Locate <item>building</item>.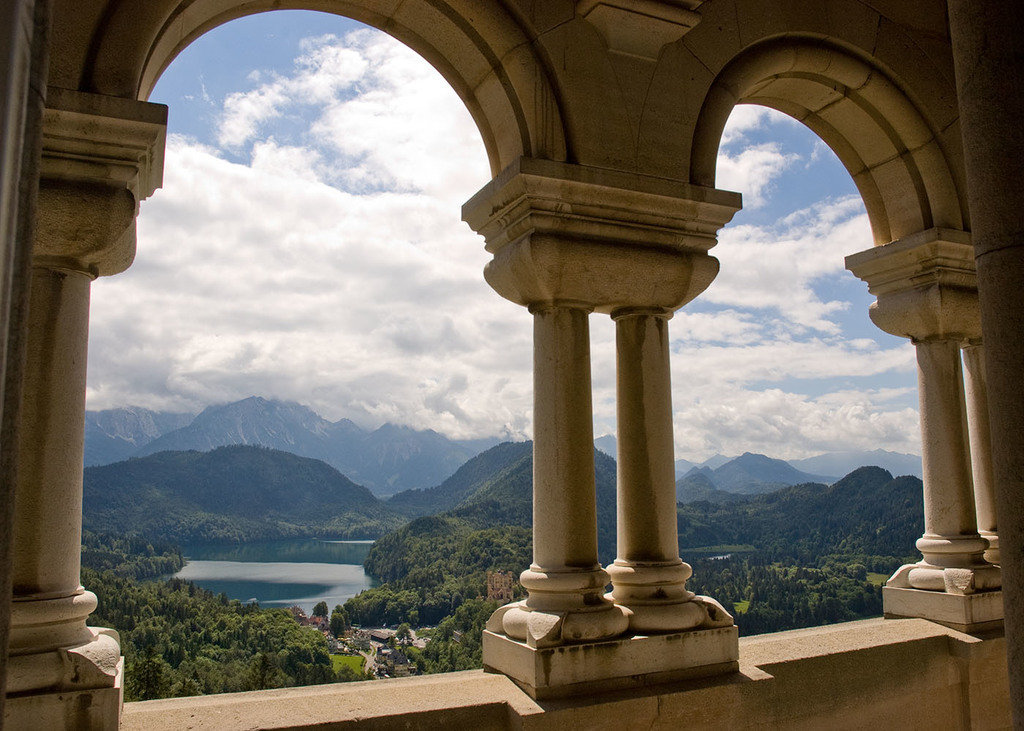
Bounding box: 0, 0, 1023, 730.
